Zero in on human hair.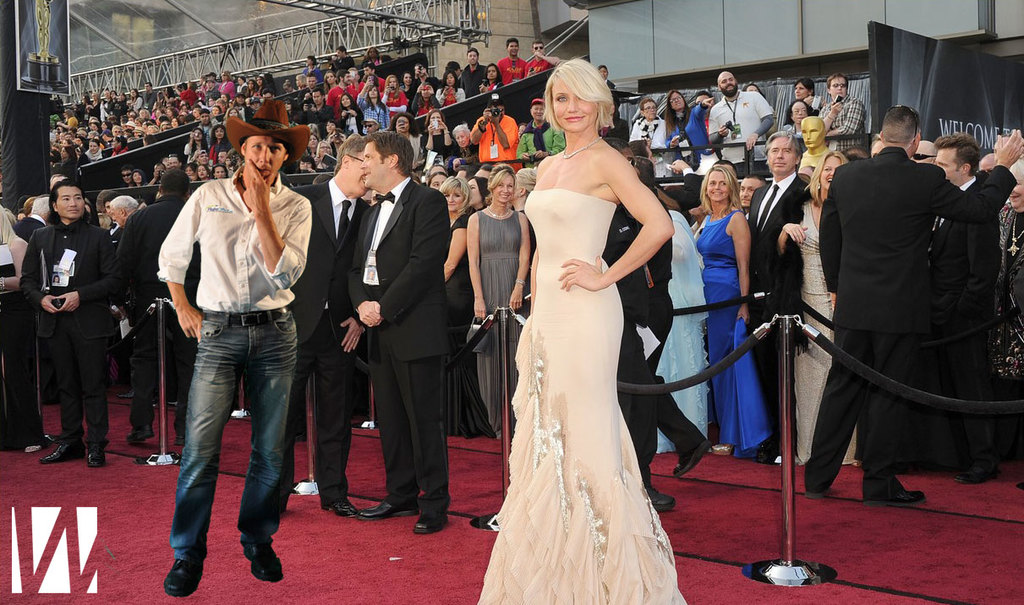
Zeroed in: Rect(223, 106, 244, 122).
